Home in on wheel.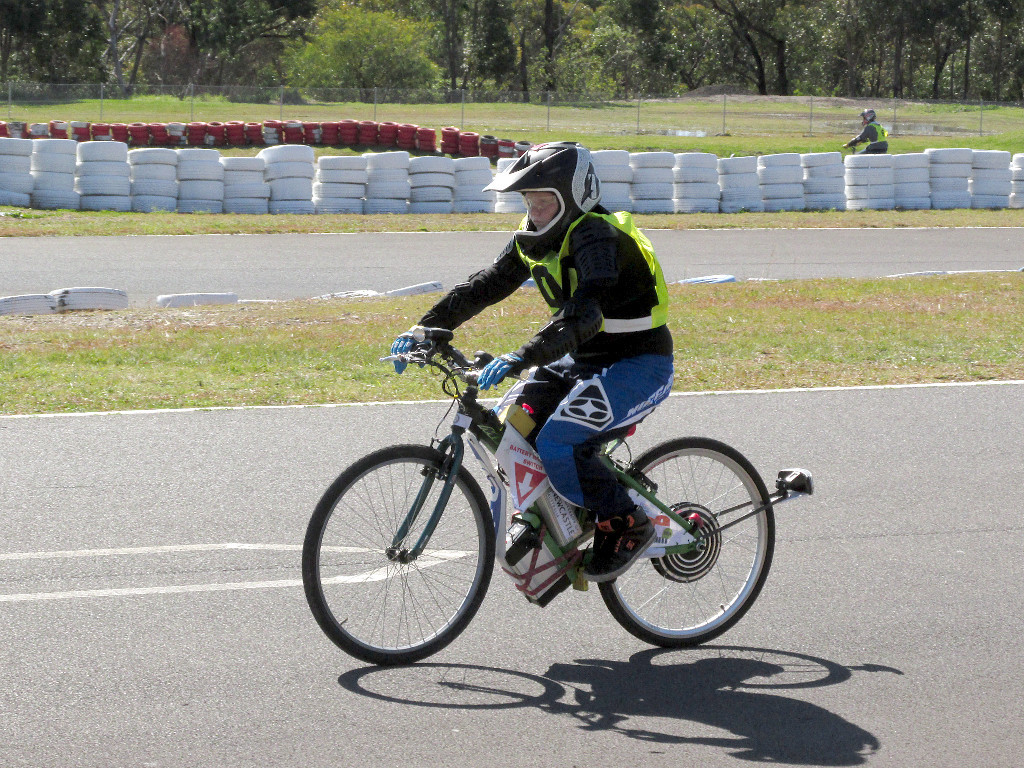
Homed in at (302,446,508,667).
